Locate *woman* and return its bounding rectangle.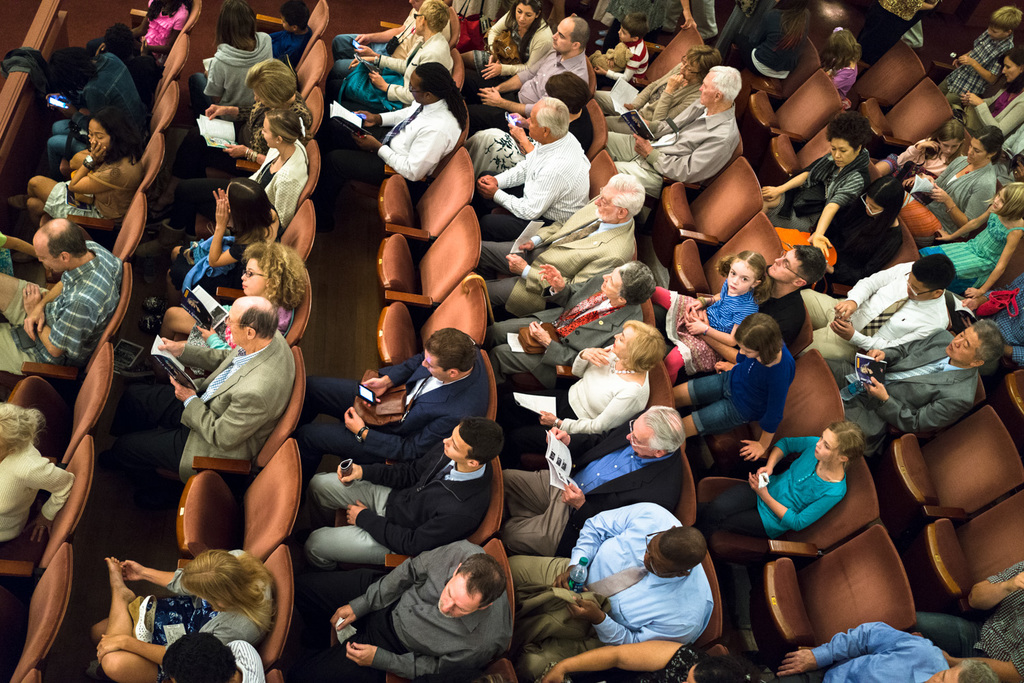
x1=332 y1=0 x2=456 y2=115.
